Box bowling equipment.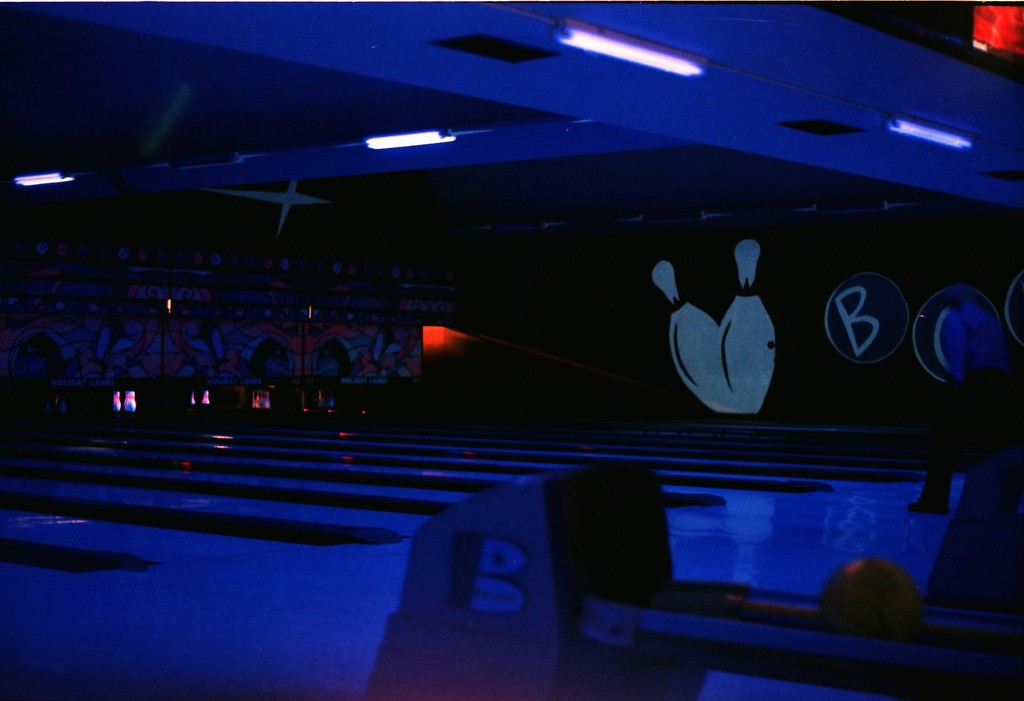
{"left": 897, "top": 288, "right": 997, "bottom": 383}.
